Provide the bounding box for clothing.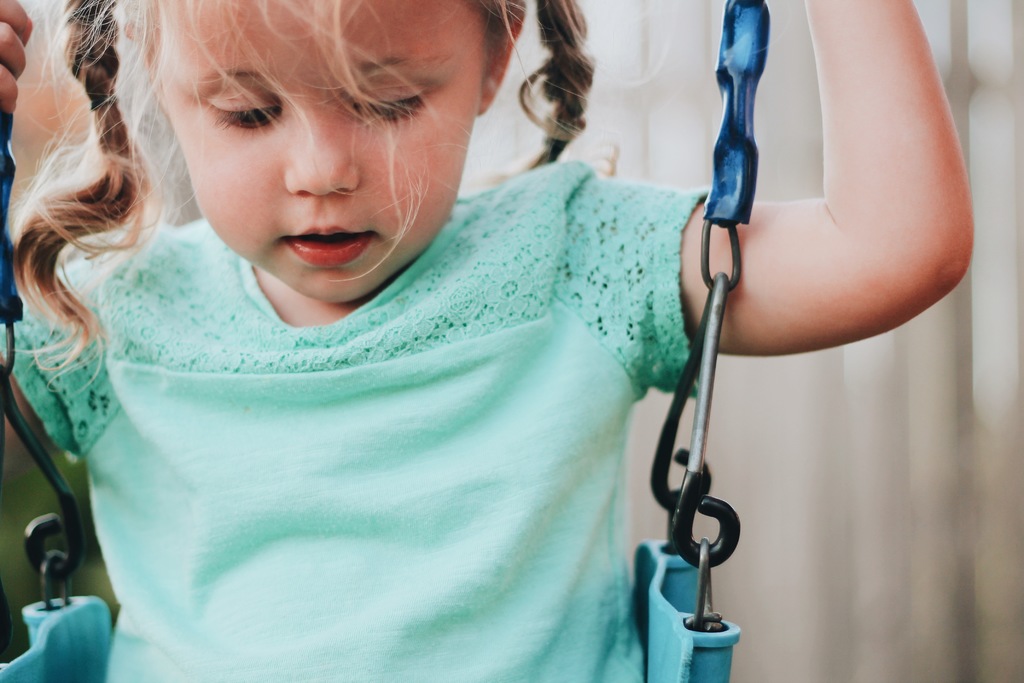
0, 163, 718, 682.
